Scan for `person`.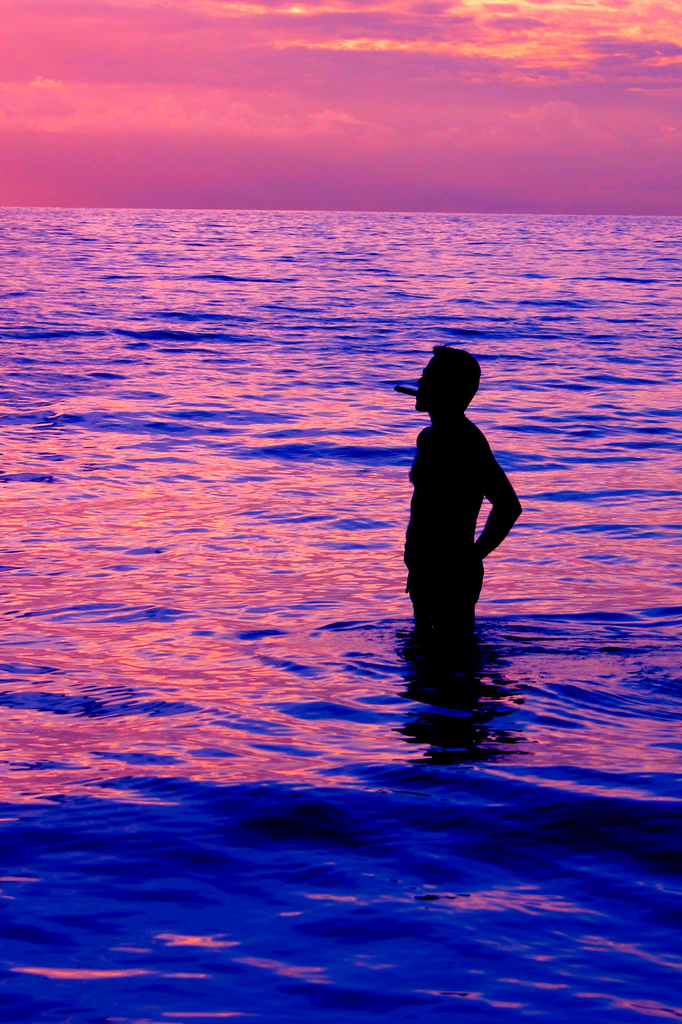
Scan result: <box>397,337,530,644</box>.
